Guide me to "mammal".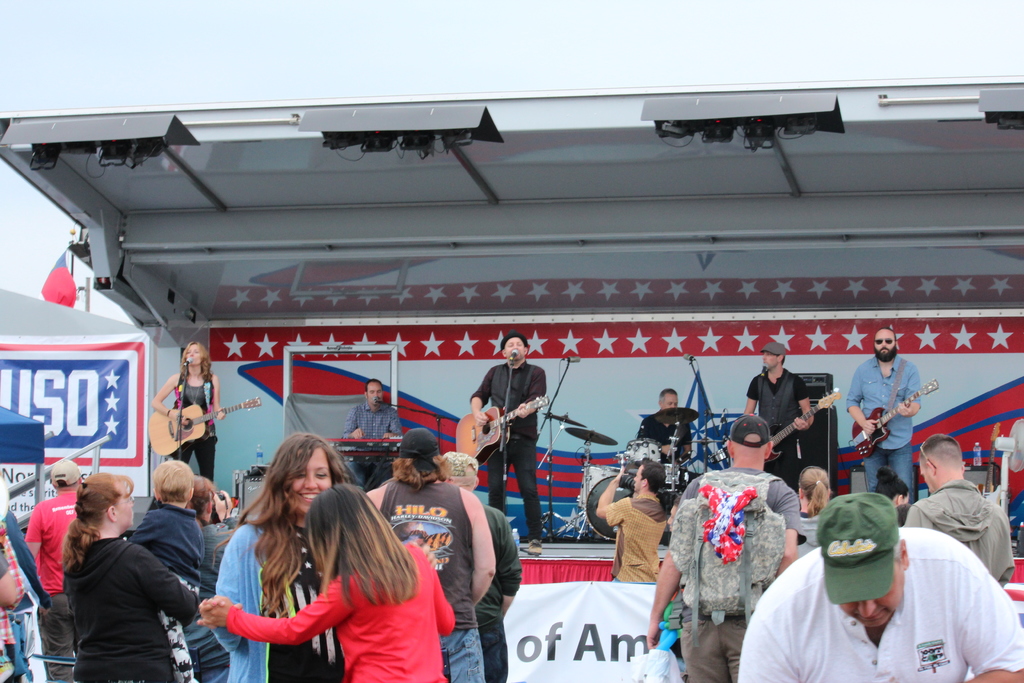
Guidance: 129:457:197:682.
